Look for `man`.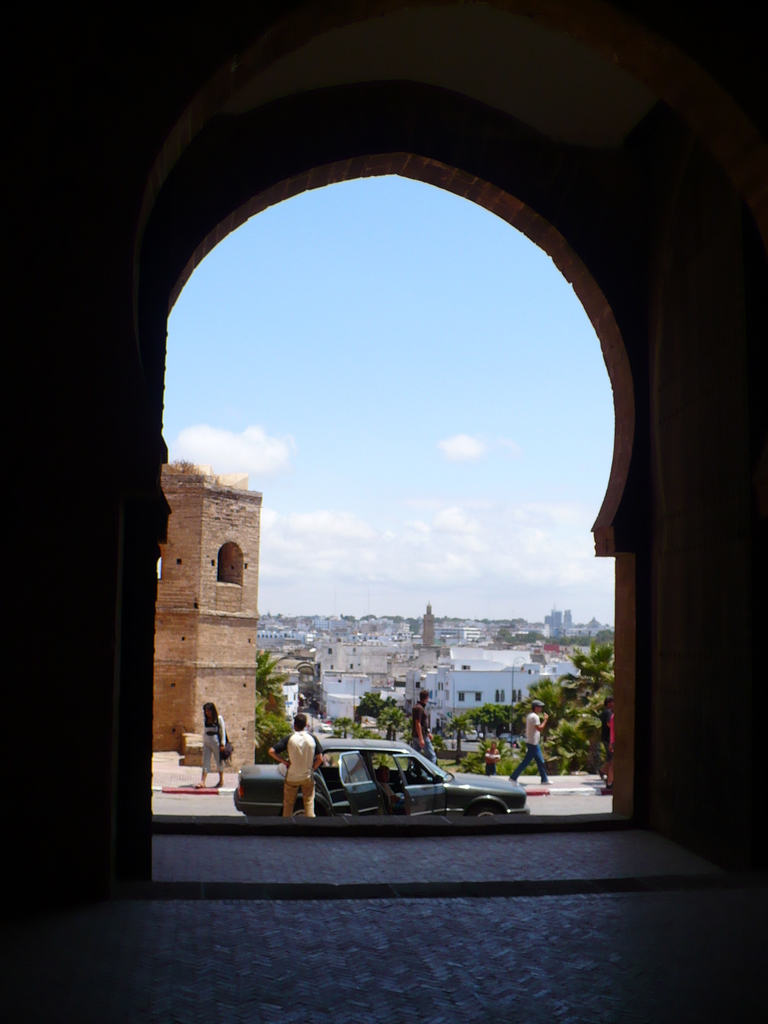
Found: {"left": 409, "top": 691, "right": 438, "bottom": 768}.
